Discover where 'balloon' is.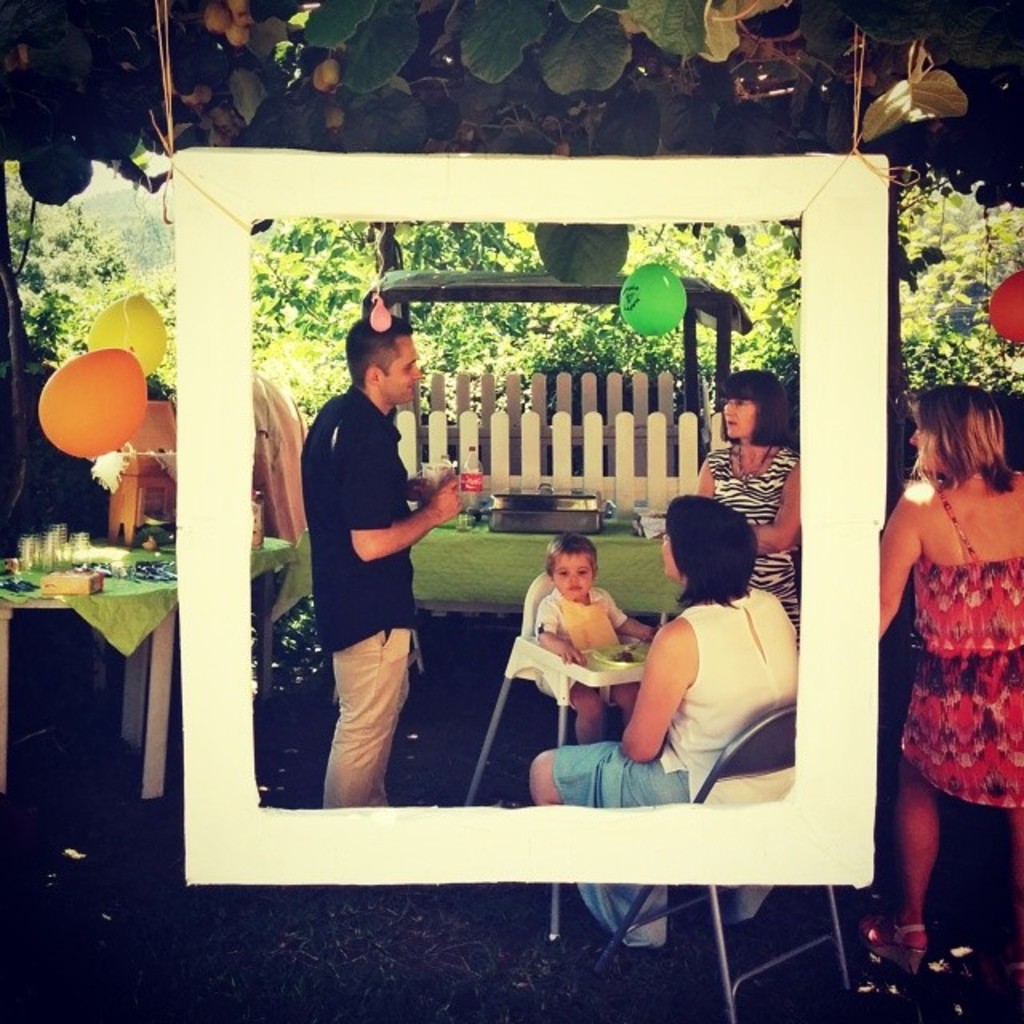
Discovered at pyautogui.locateOnScreen(987, 267, 1022, 336).
